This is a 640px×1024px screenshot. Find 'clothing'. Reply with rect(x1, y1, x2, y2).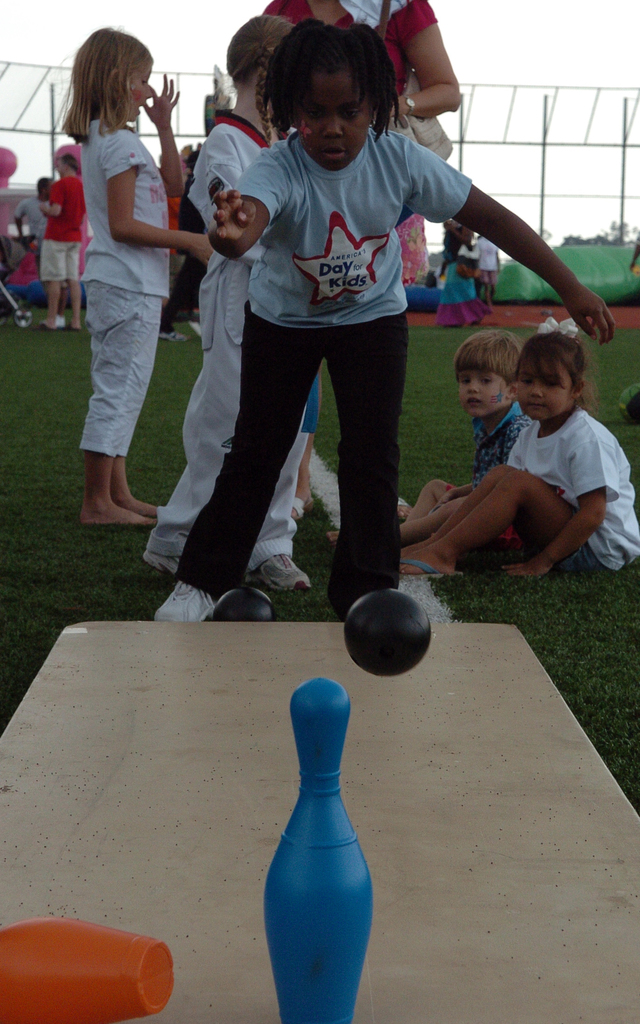
rect(146, 106, 320, 576).
